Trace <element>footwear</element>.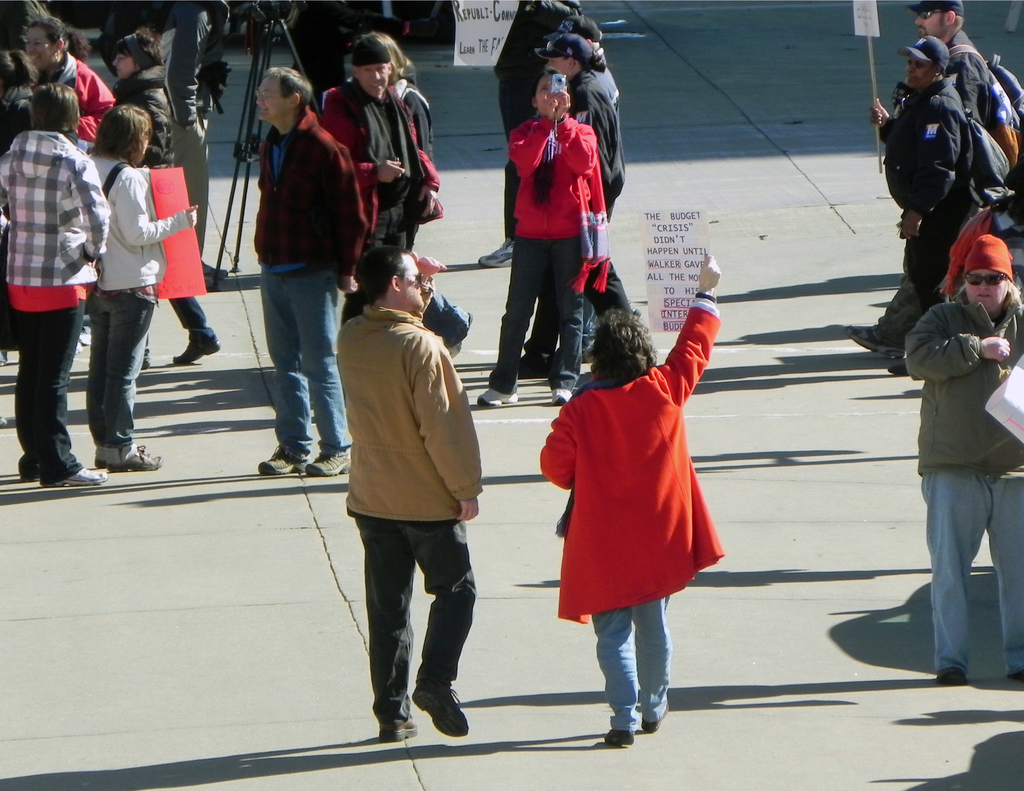
Traced to x1=604 y1=727 x2=636 y2=747.
